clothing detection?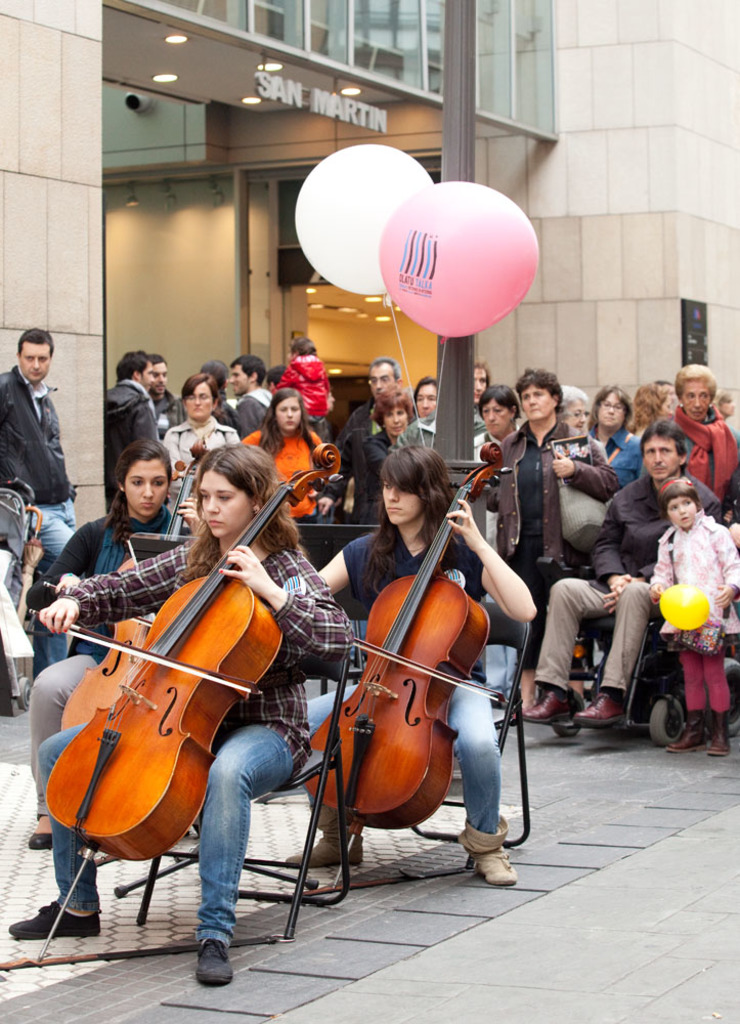
{"x1": 145, "y1": 411, "x2": 216, "y2": 507}
